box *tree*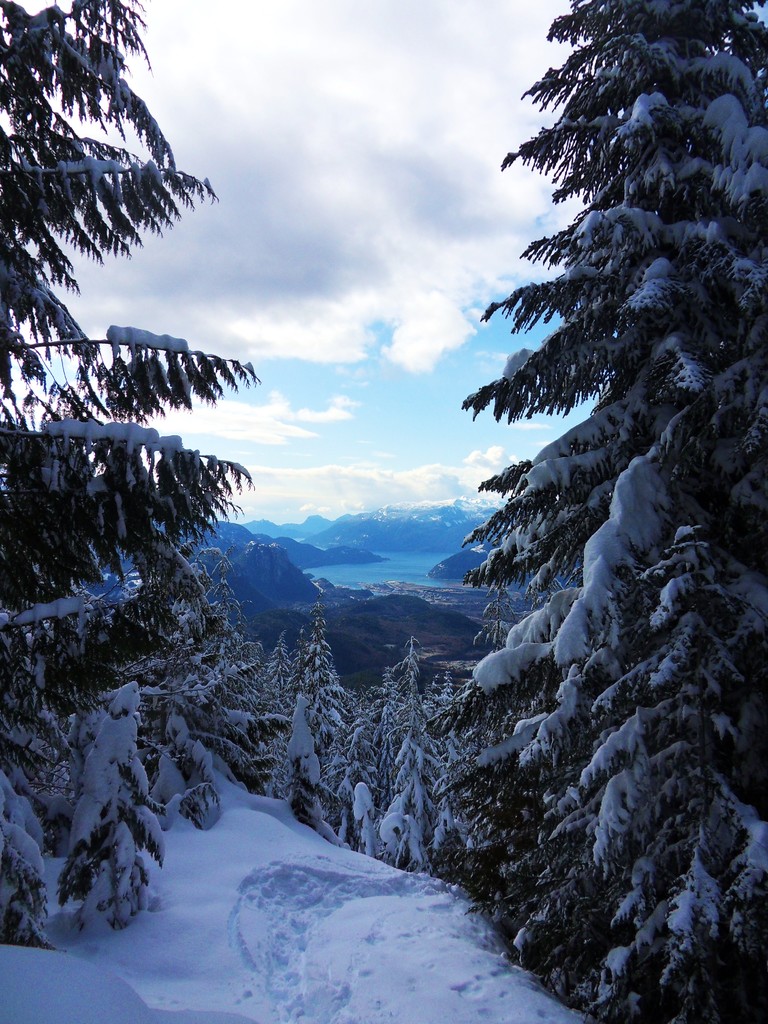
(240, 604, 366, 858)
